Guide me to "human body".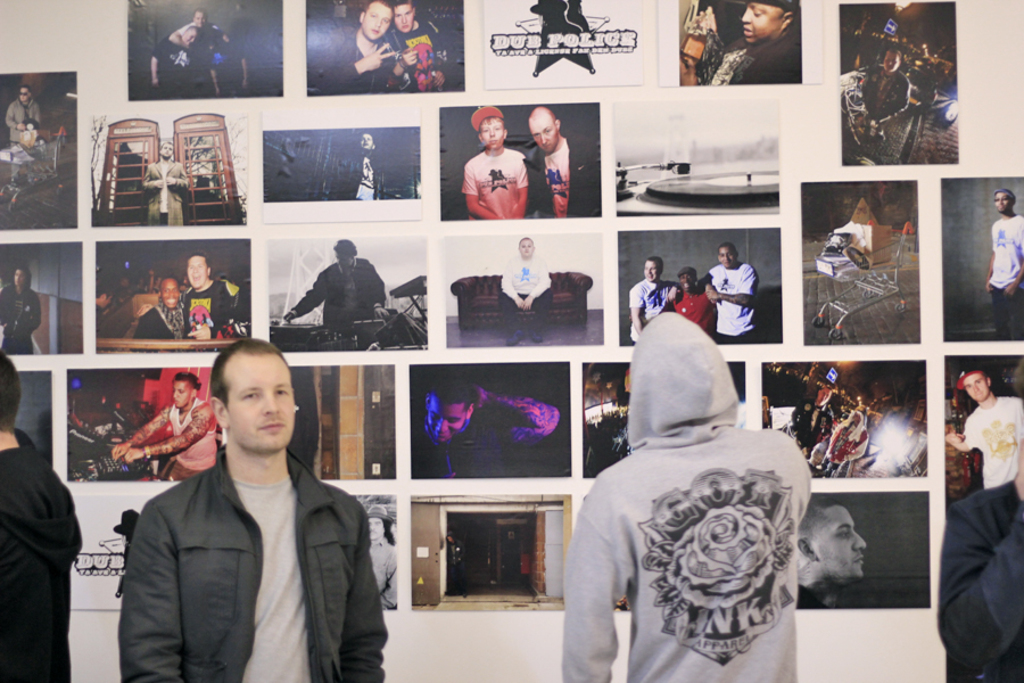
Guidance: l=210, t=40, r=250, b=90.
